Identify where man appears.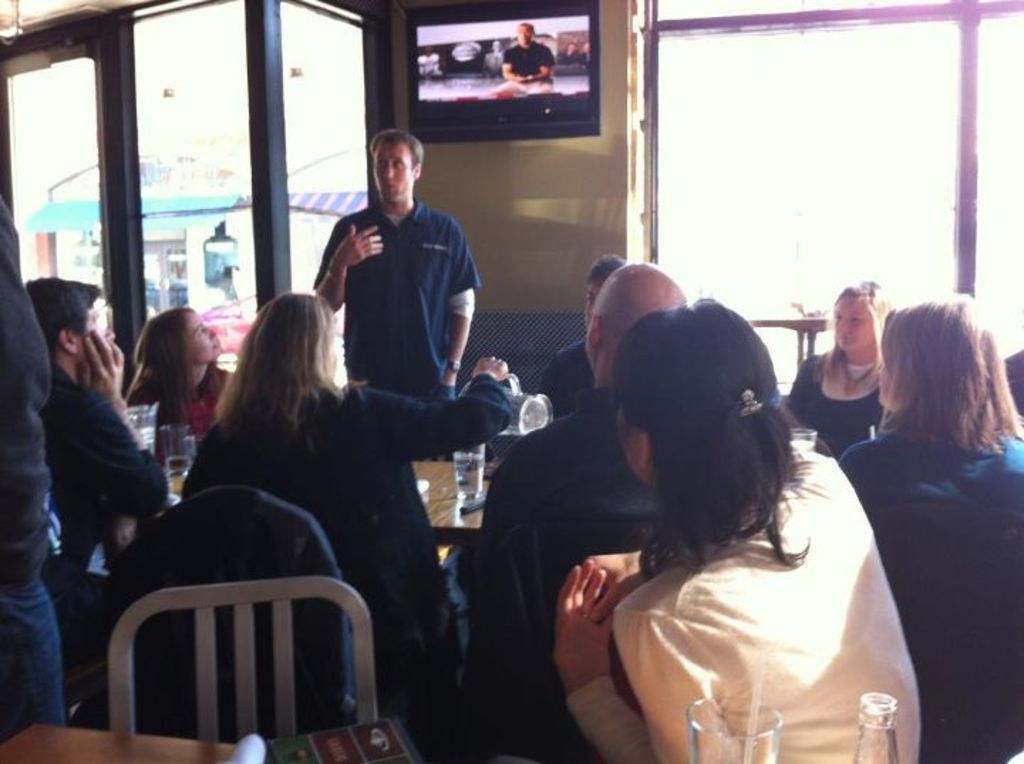
Appears at (x1=525, y1=253, x2=631, y2=431).
